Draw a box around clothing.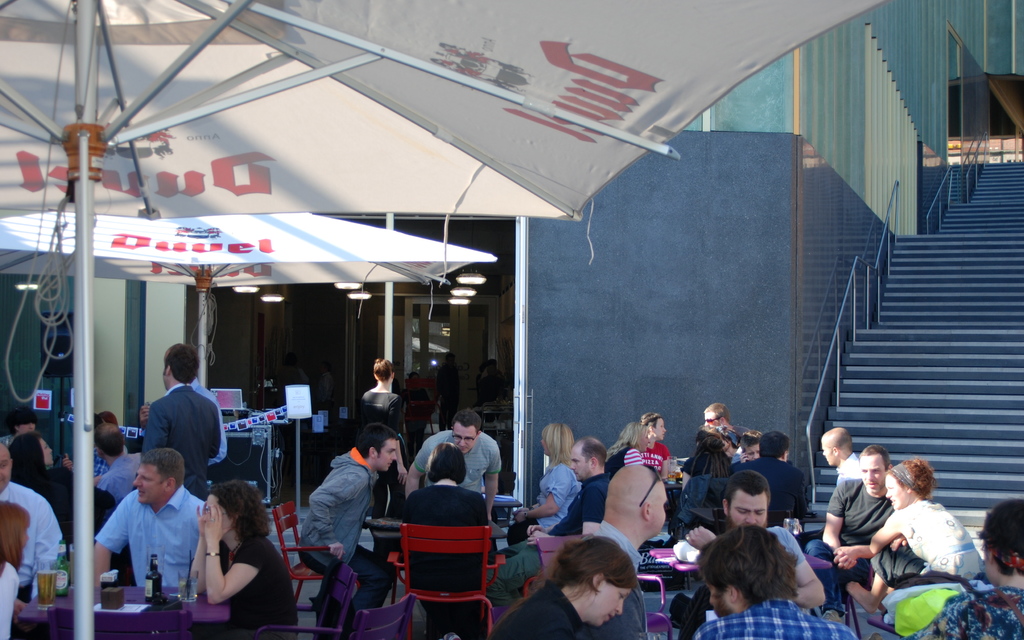
401:470:491:614.
